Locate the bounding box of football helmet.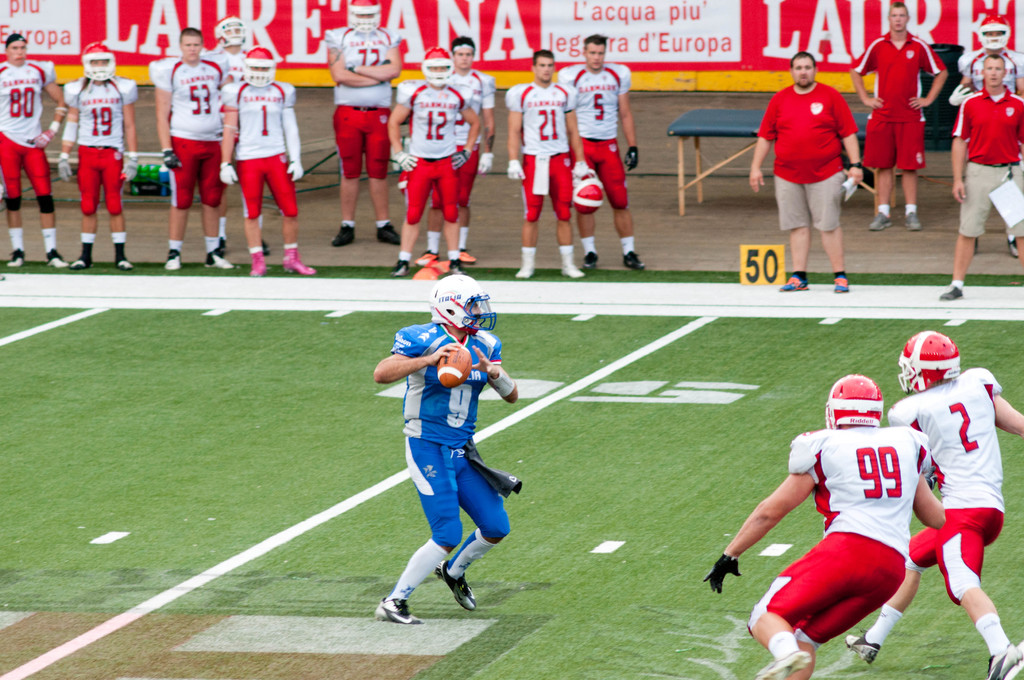
Bounding box: 421/45/456/88.
